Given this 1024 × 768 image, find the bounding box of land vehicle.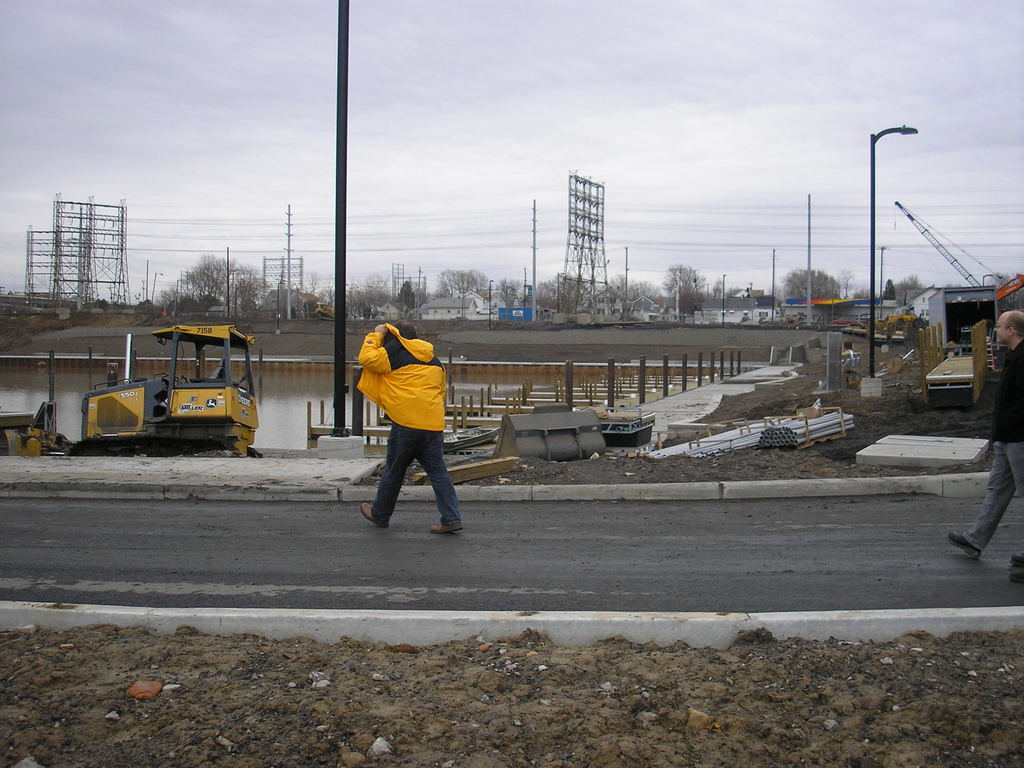
locate(829, 314, 856, 329).
